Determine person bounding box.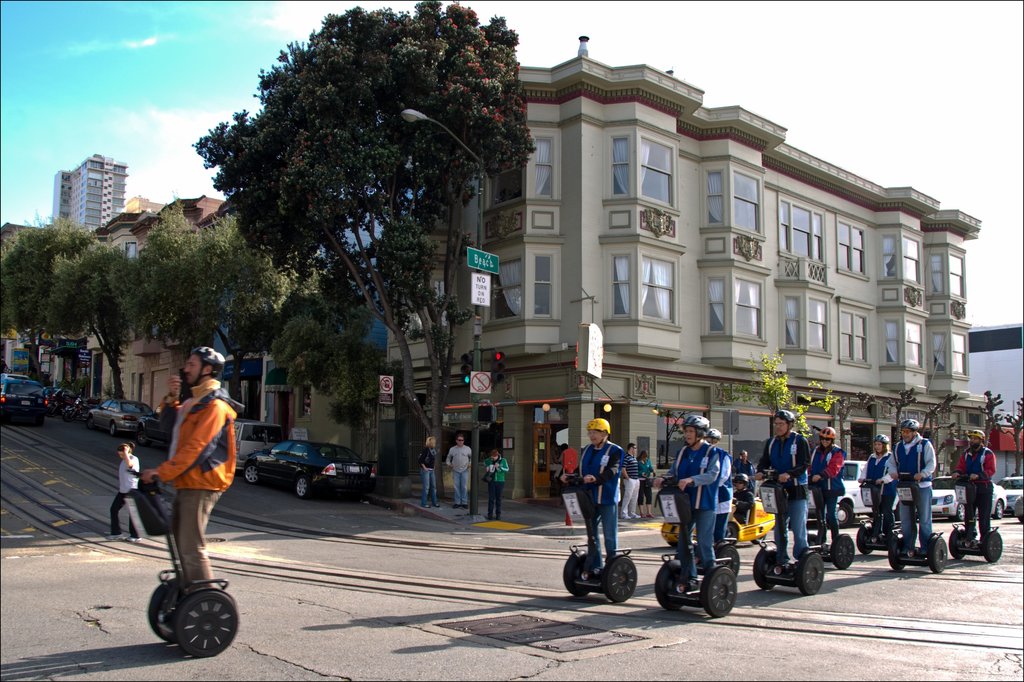
Determined: crop(698, 432, 735, 568).
